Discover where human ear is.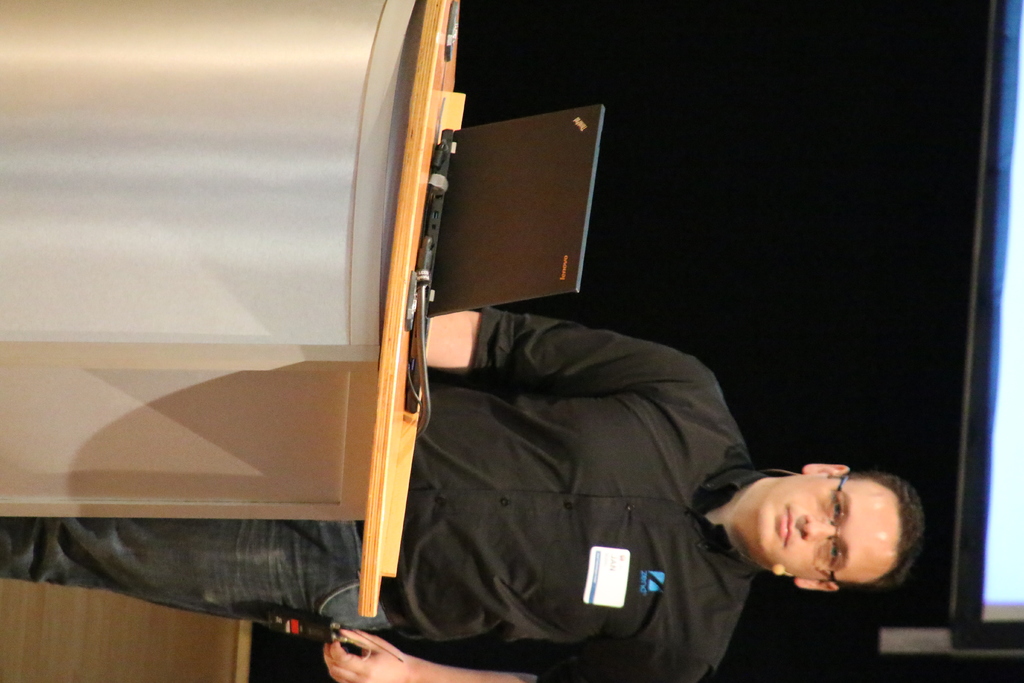
Discovered at x1=794 y1=580 x2=840 y2=592.
